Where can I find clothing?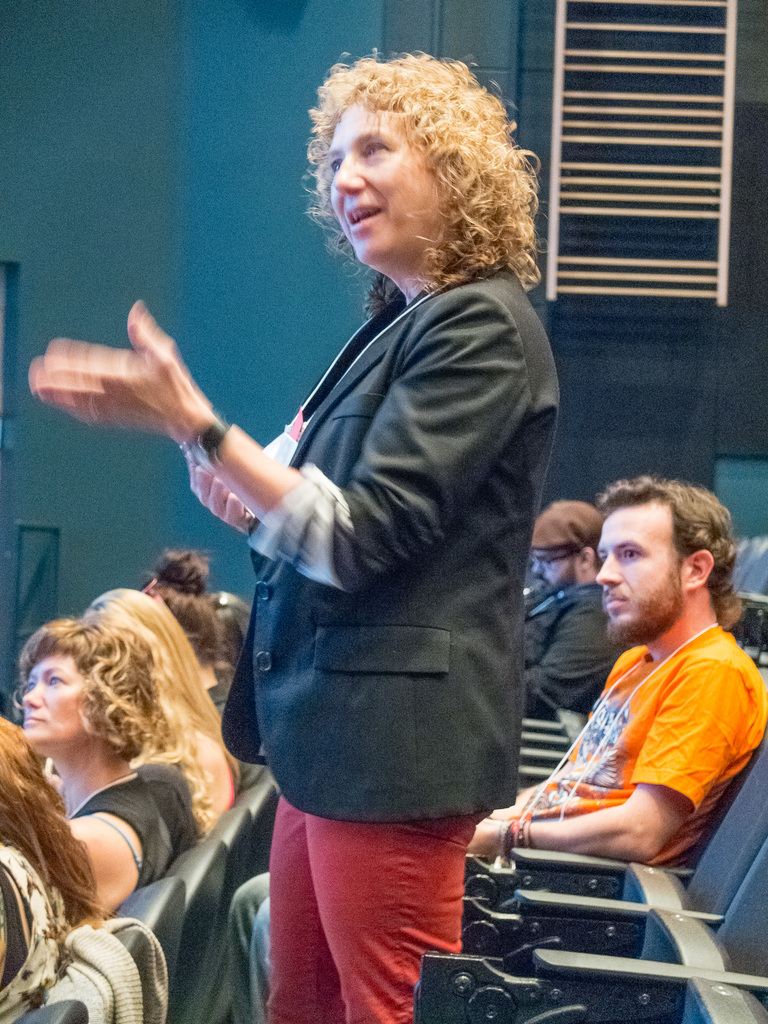
You can find it at {"x1": 131, "y1": 755, "x2": 214, "y2": 860}.
